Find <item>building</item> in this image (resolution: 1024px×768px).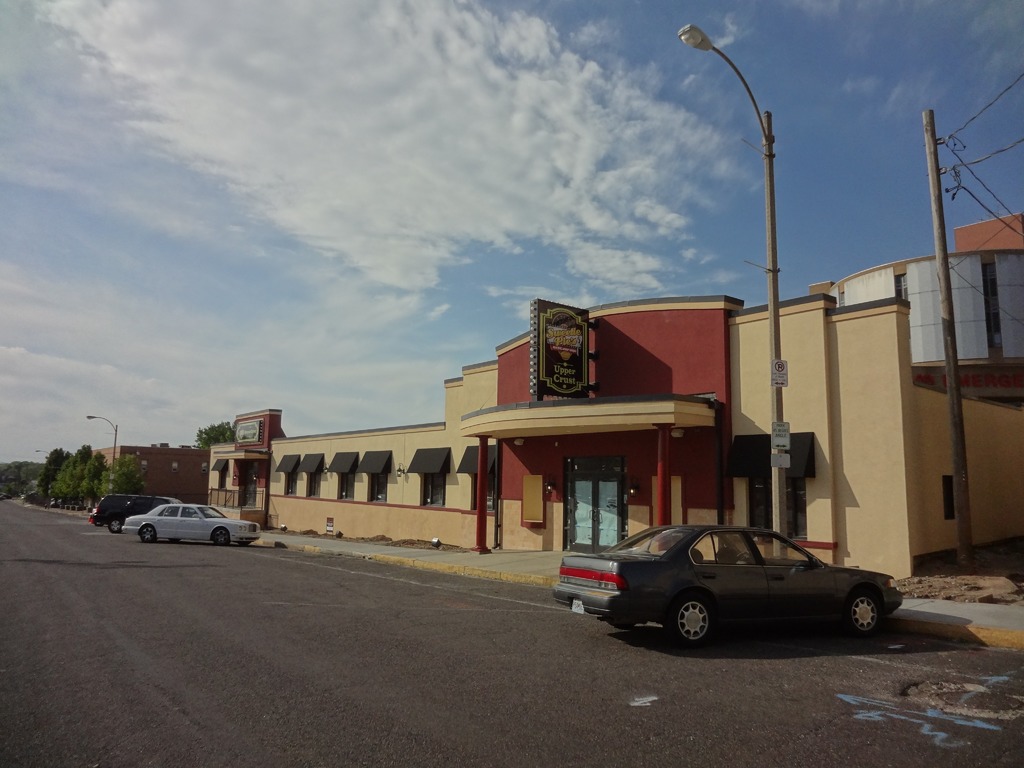
205:292:1023:583.
